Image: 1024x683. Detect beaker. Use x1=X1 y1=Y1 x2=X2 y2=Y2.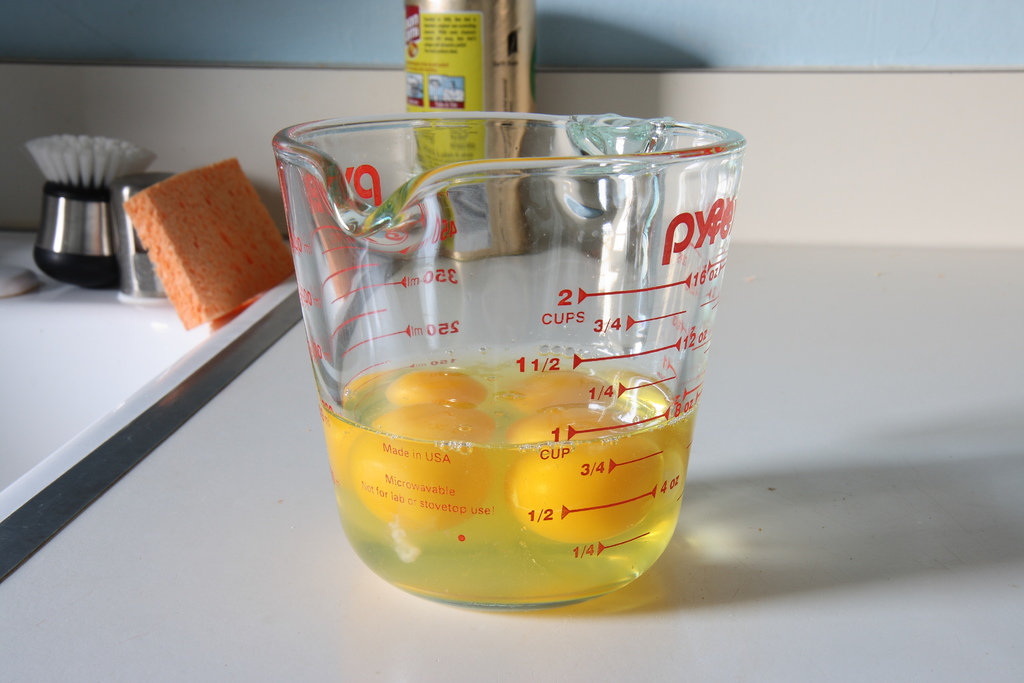
x1=273 y1=110 x2=743 y2=609.
